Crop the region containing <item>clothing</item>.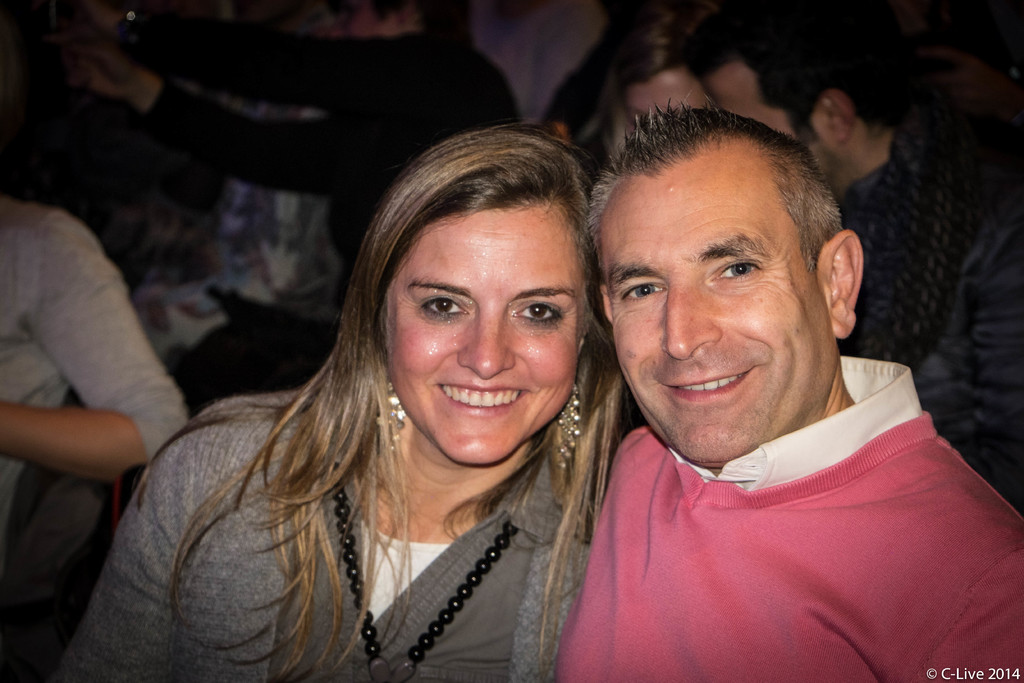
Crop region: (840,125,1023,506).
